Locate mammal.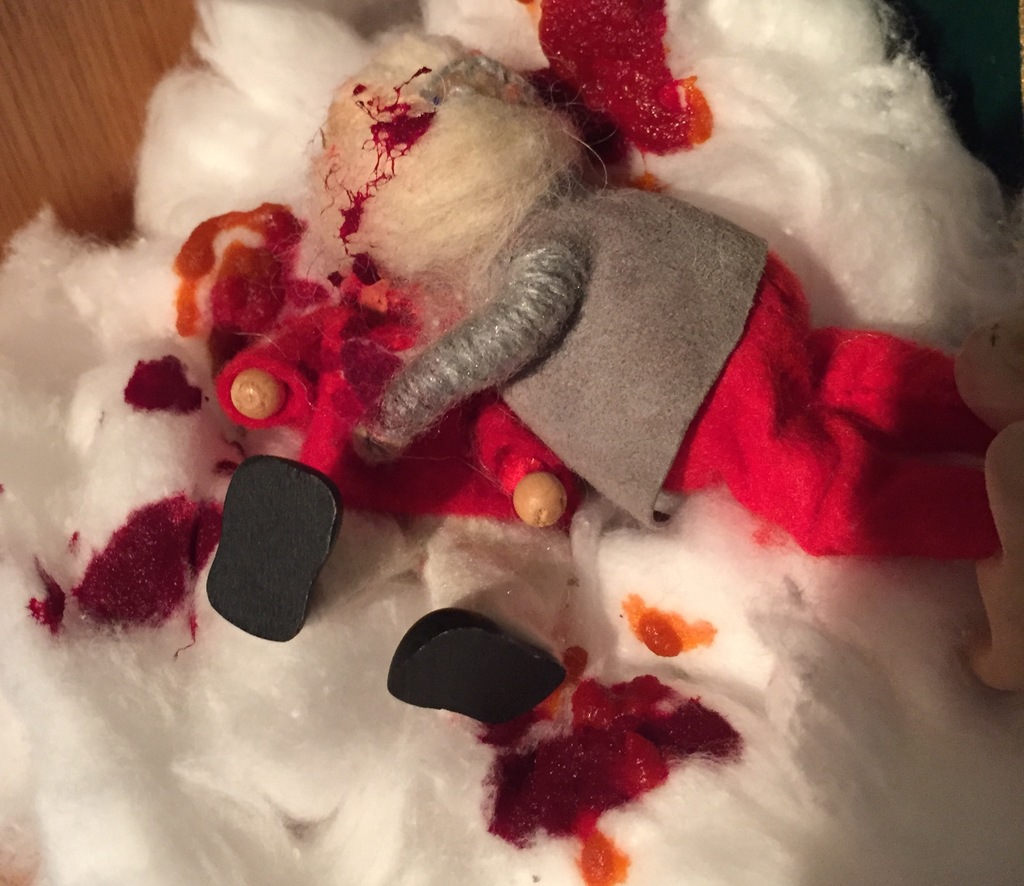
Bounding box: region(300, 28, 1023, 695).
